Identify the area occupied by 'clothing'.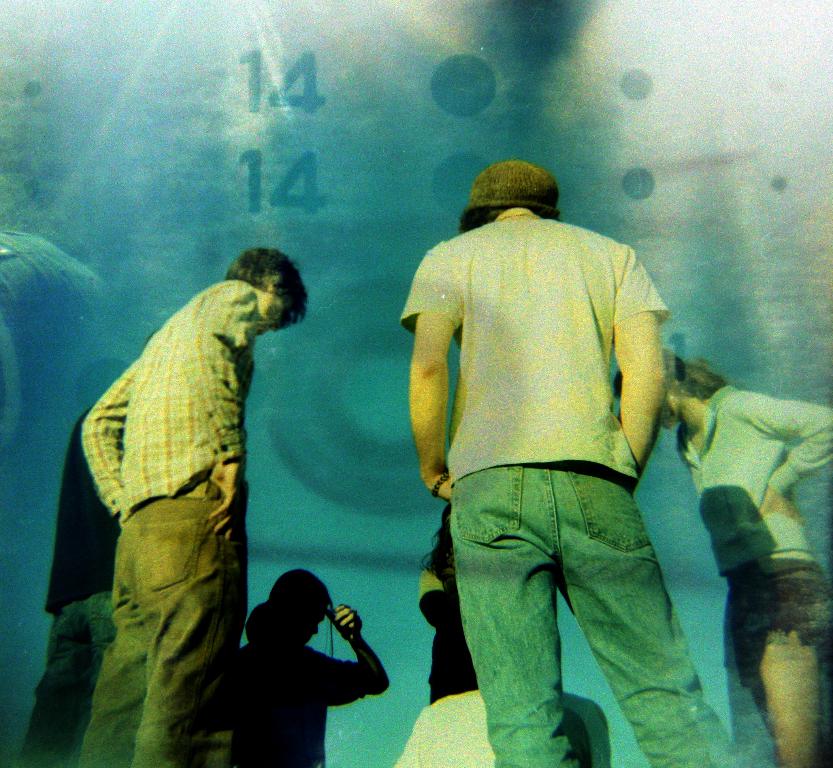
Area: box(418, 573, 476, 699).
